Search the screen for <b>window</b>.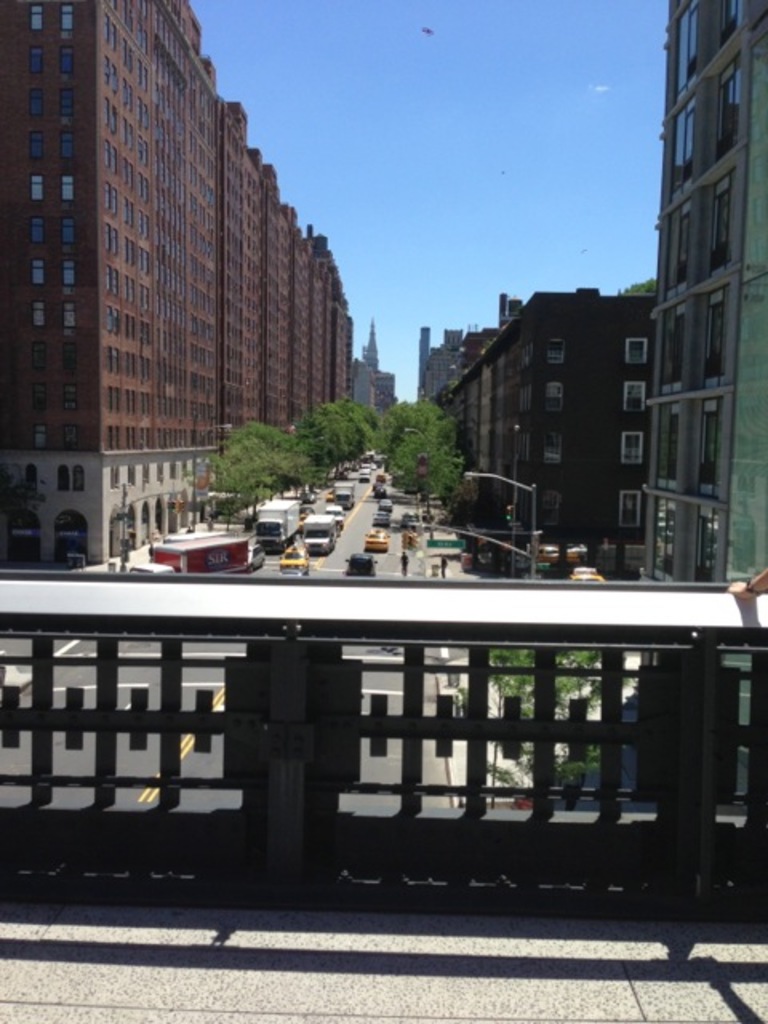
Found at bbox=(542, 427, 563, 462).
